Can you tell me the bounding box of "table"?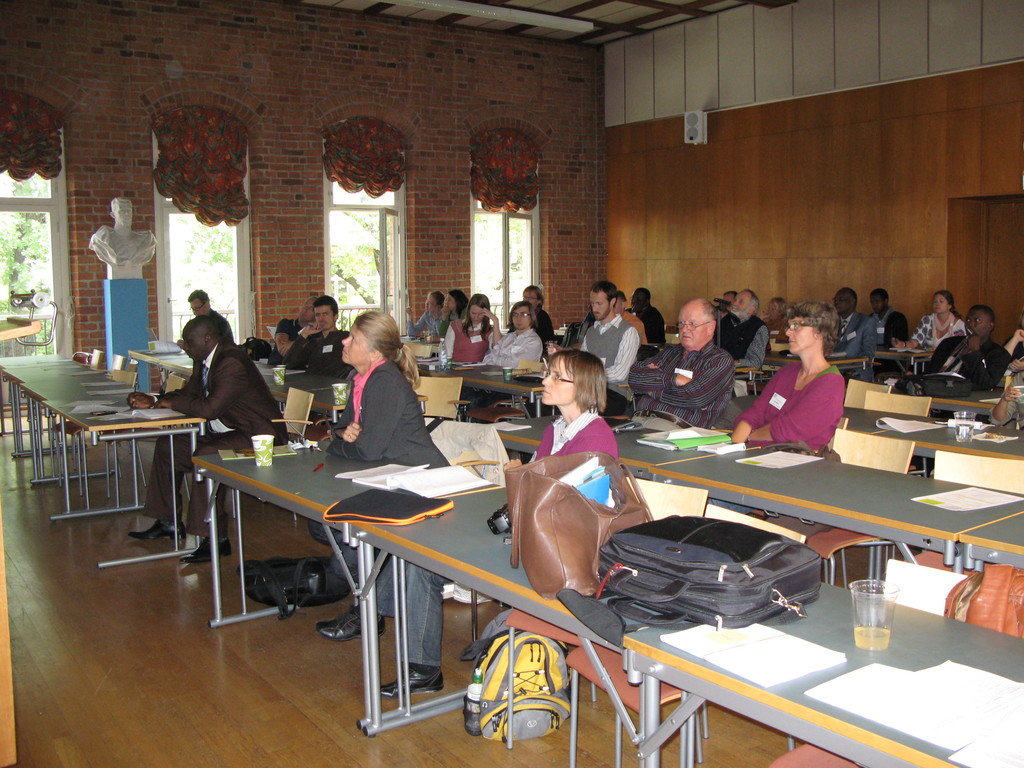
BBox(613, 577, 1023, 765).
